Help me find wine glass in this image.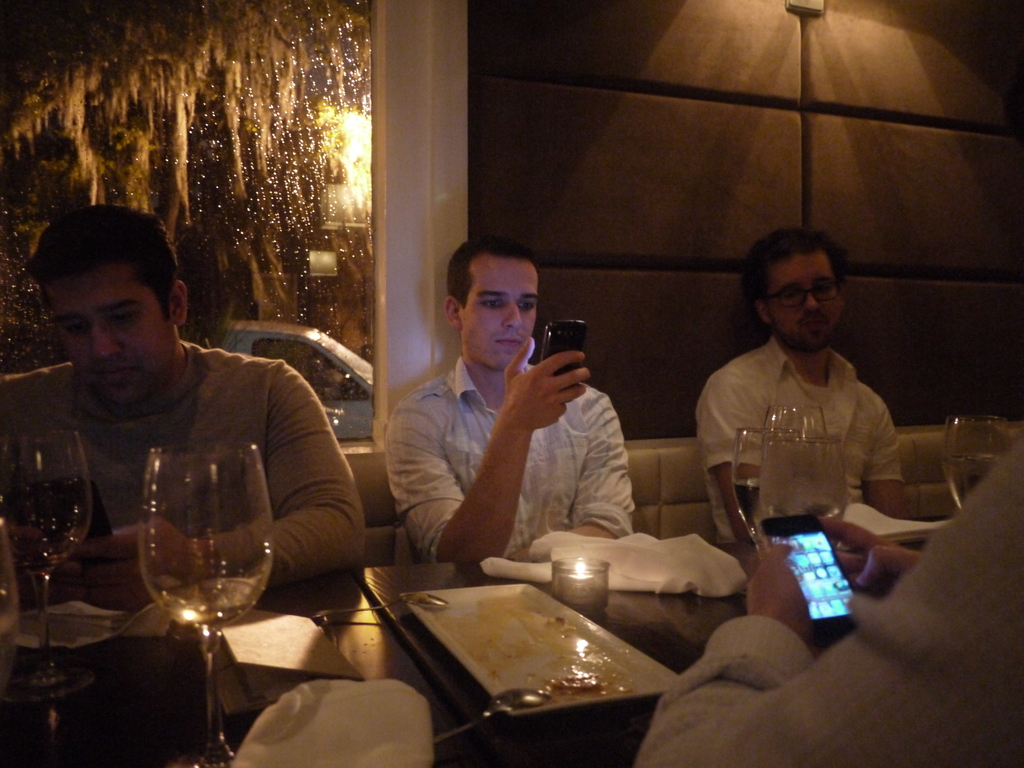
Found it: 735:429:806:565.
